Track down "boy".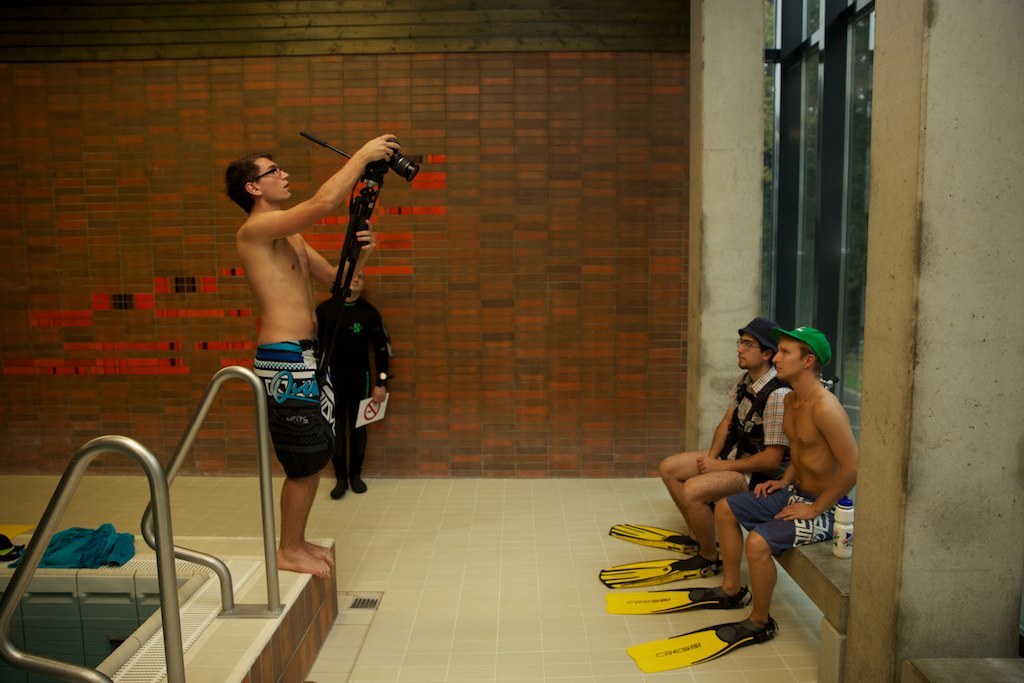
Tracked to l=225, t=131, r=398, b=571.
